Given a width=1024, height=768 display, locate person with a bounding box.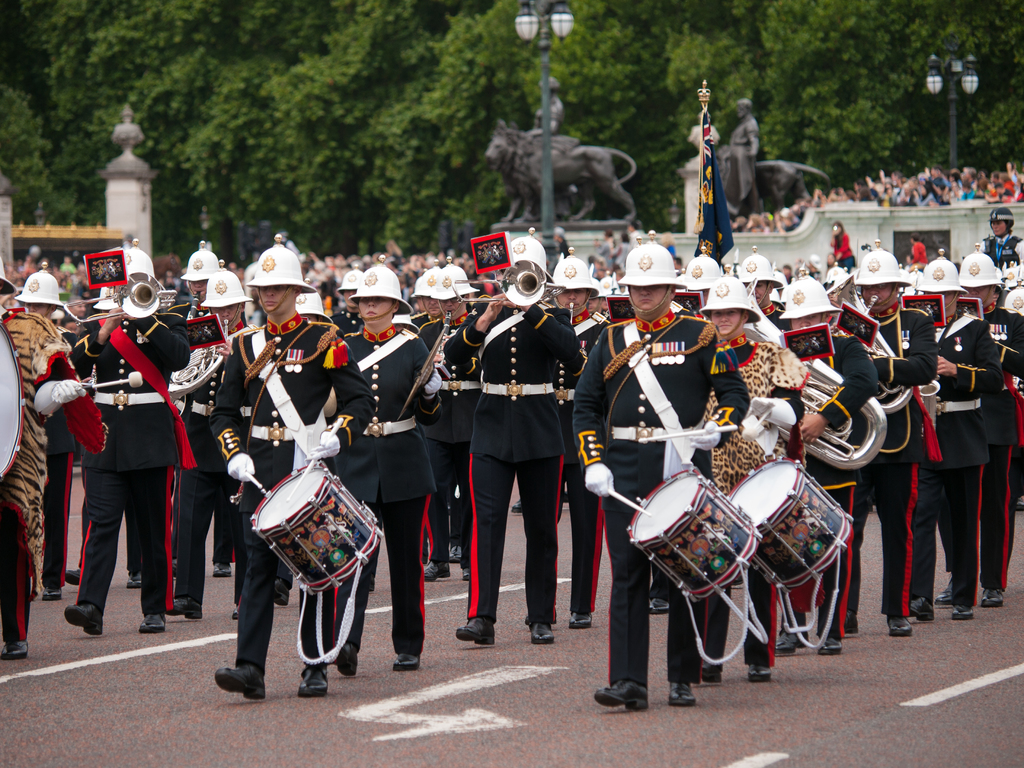
Located: {"x1": 60, "y1": 239, "x2": 187, "y2": 643}.
